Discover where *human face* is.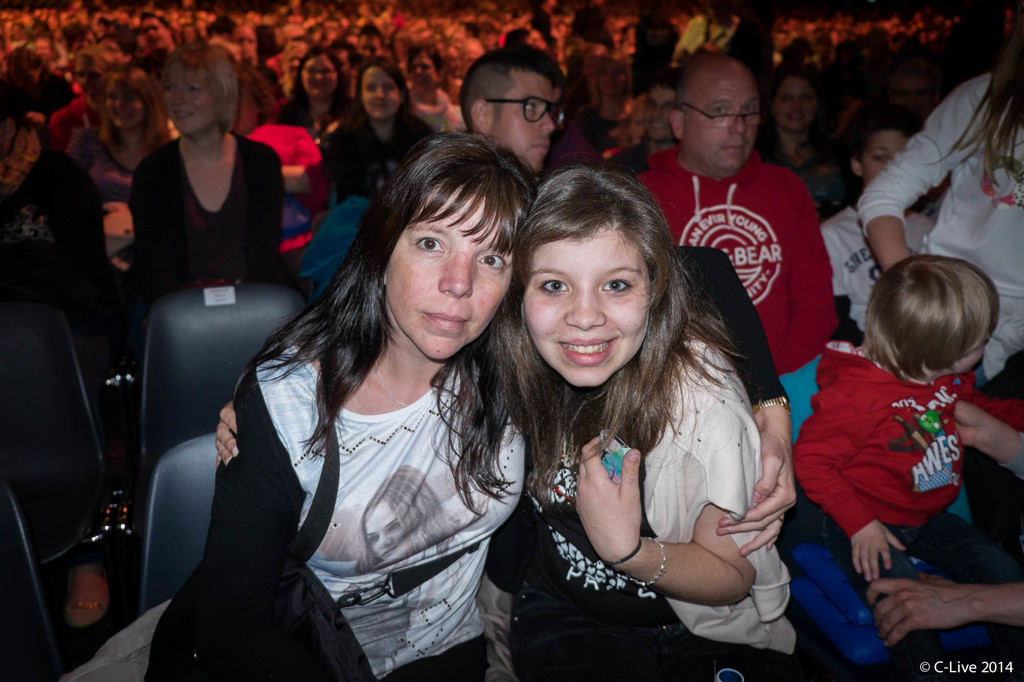
Discovered at [left=76, top=61, right=109, bottom=103].
